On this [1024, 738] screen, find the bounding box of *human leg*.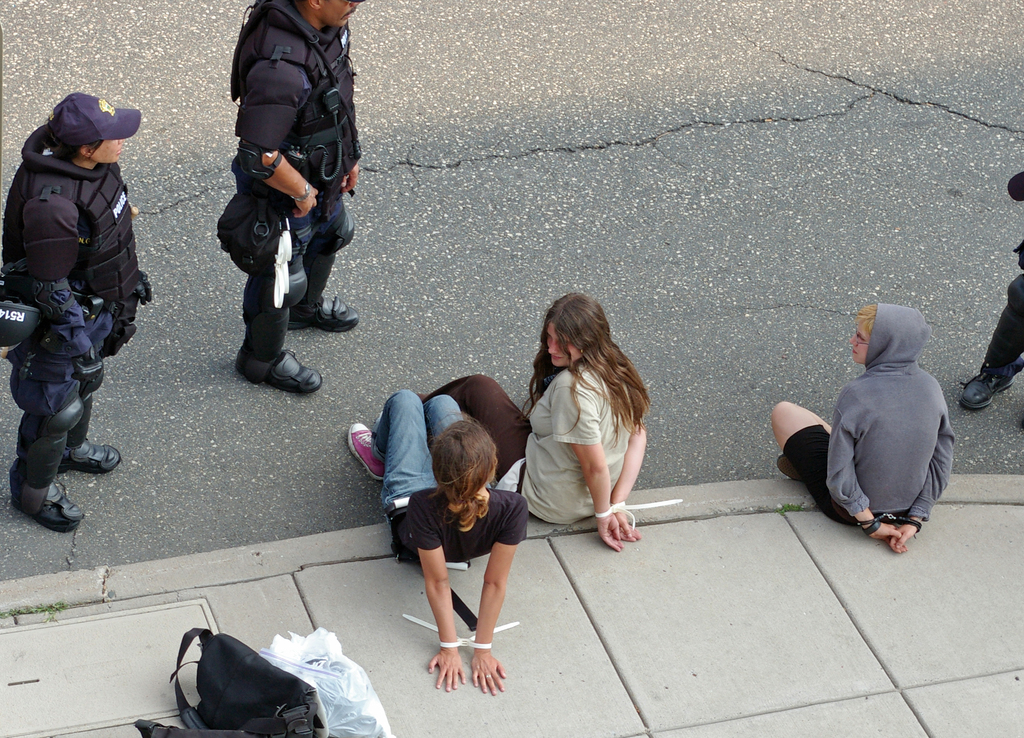
Bounding box: [left=15, top=364, right=86, bottom=537].
